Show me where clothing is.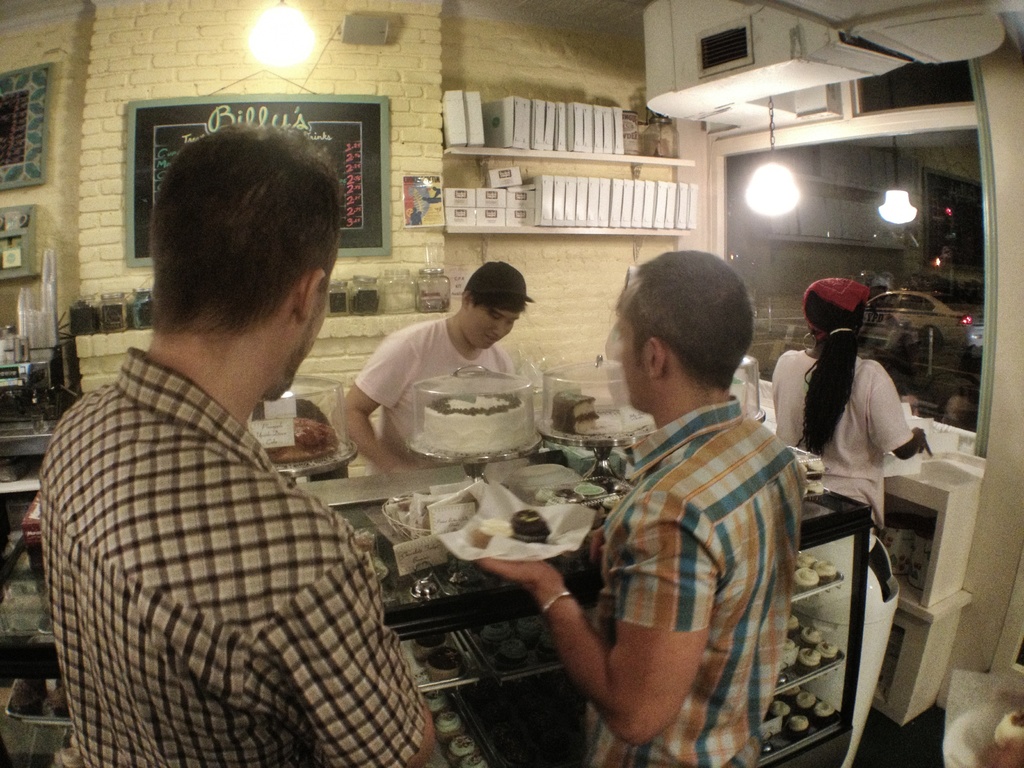
clothing is at [42, 266, 412, 766].
